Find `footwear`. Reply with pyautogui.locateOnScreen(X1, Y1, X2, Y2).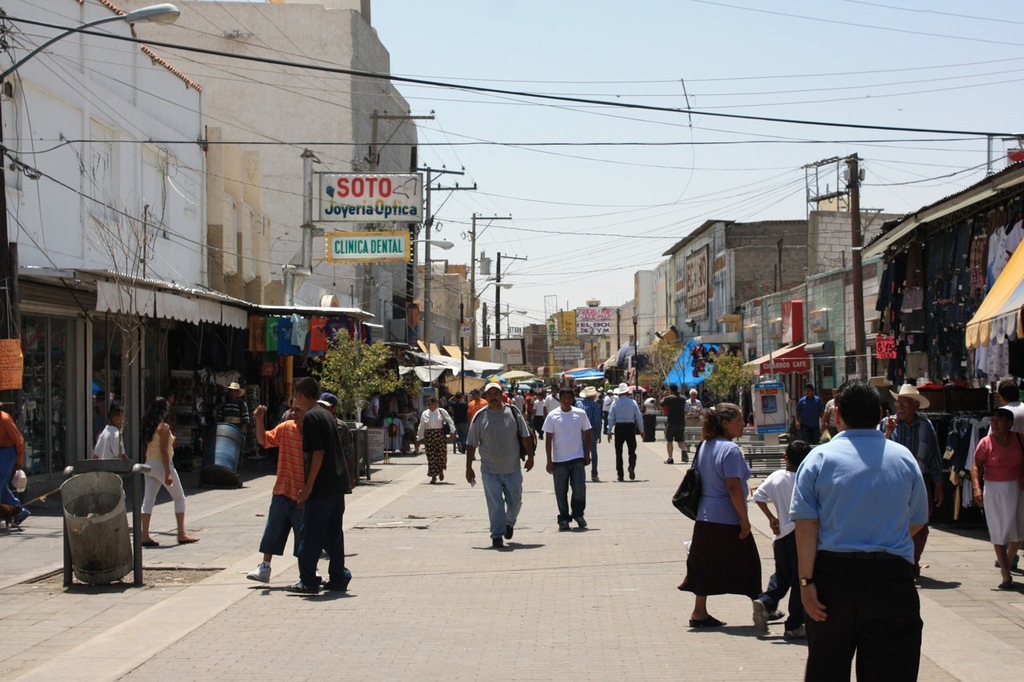
pyautogui.locateOnScreen(558, 520, 567, 529).
